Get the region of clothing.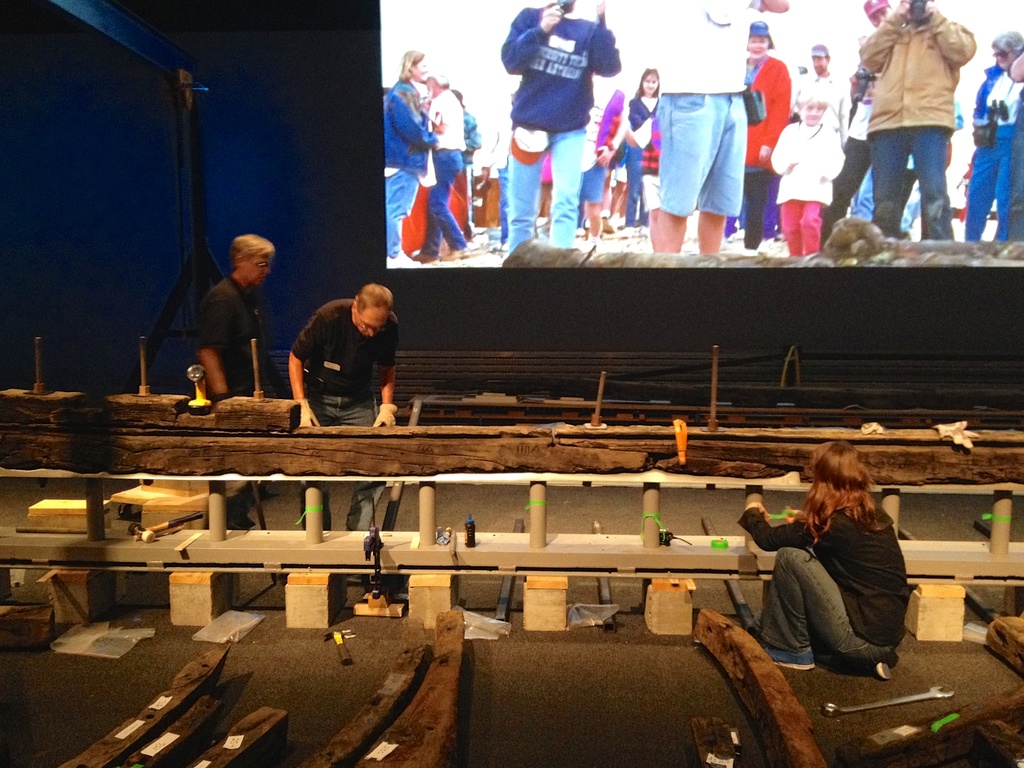
[left=735, top=498, right=911, bottom=675].
